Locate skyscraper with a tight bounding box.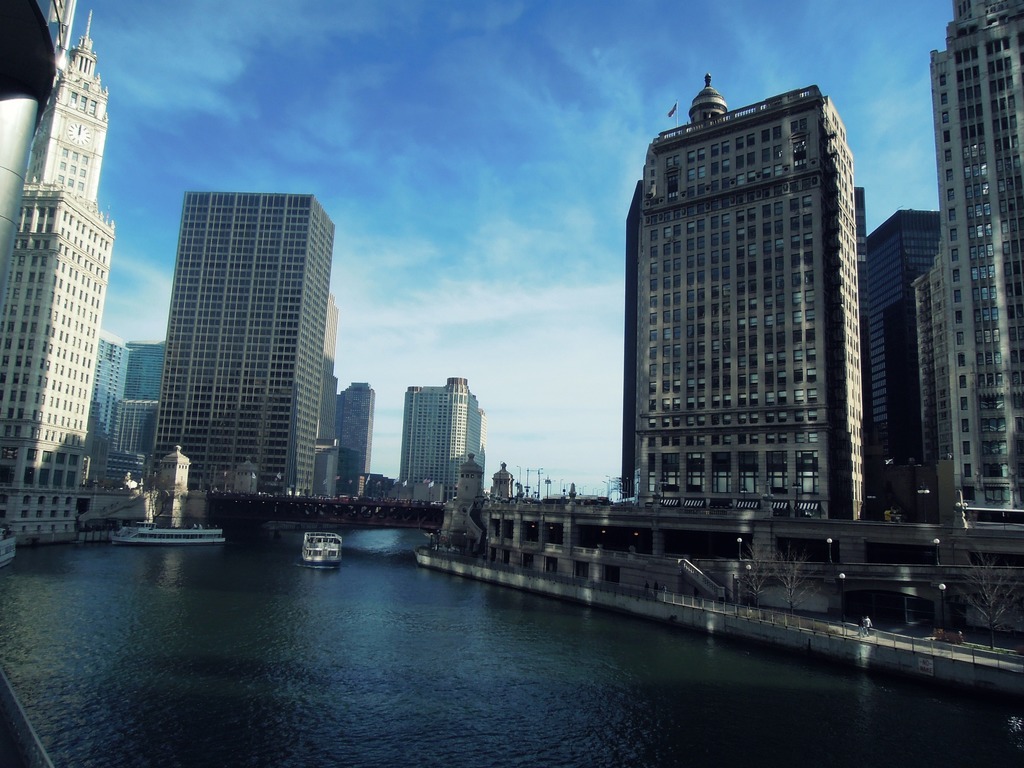
<bbox>122, 343, 158, 469</bbox>.
